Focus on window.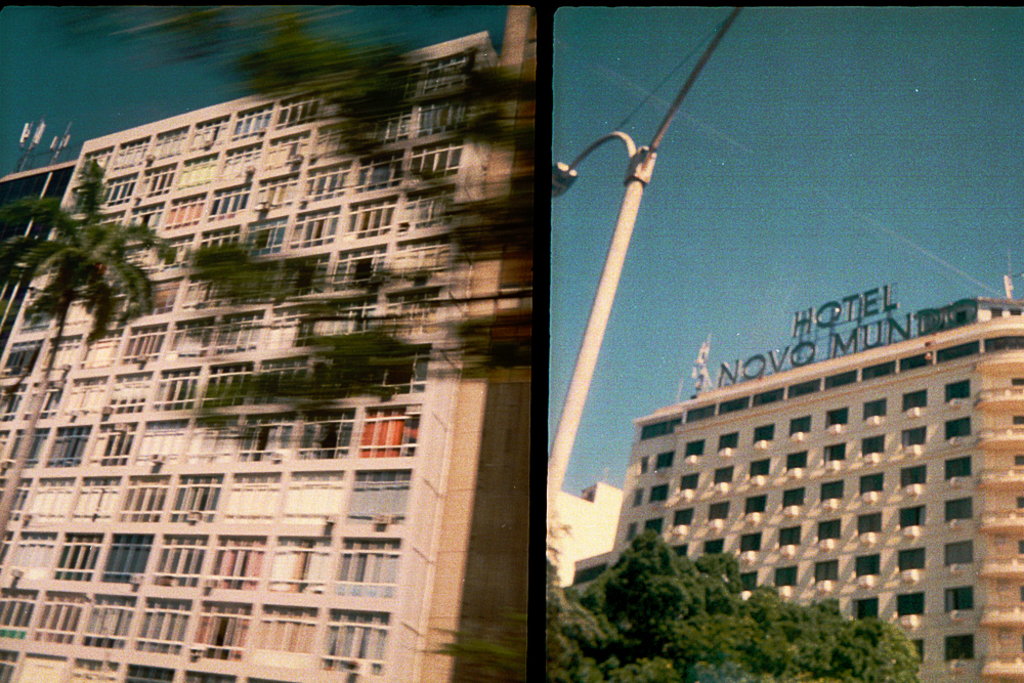
Focused at x1=820, y1=522, x2=840, y2=545.
